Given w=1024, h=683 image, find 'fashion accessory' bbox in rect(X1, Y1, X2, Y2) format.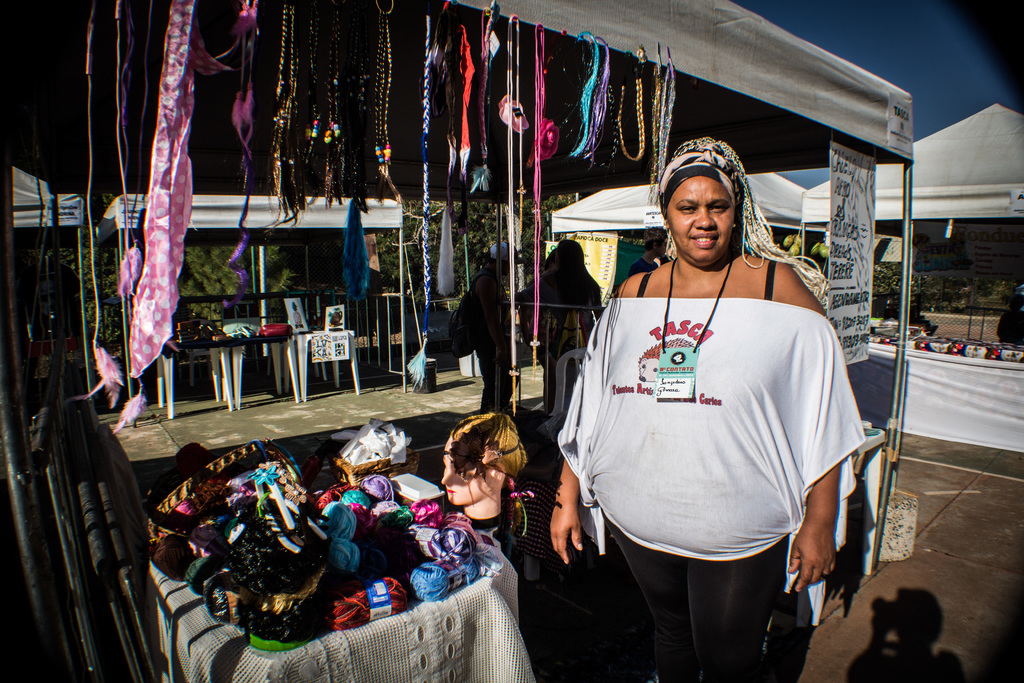
rect(411, 0, 496, 204).
